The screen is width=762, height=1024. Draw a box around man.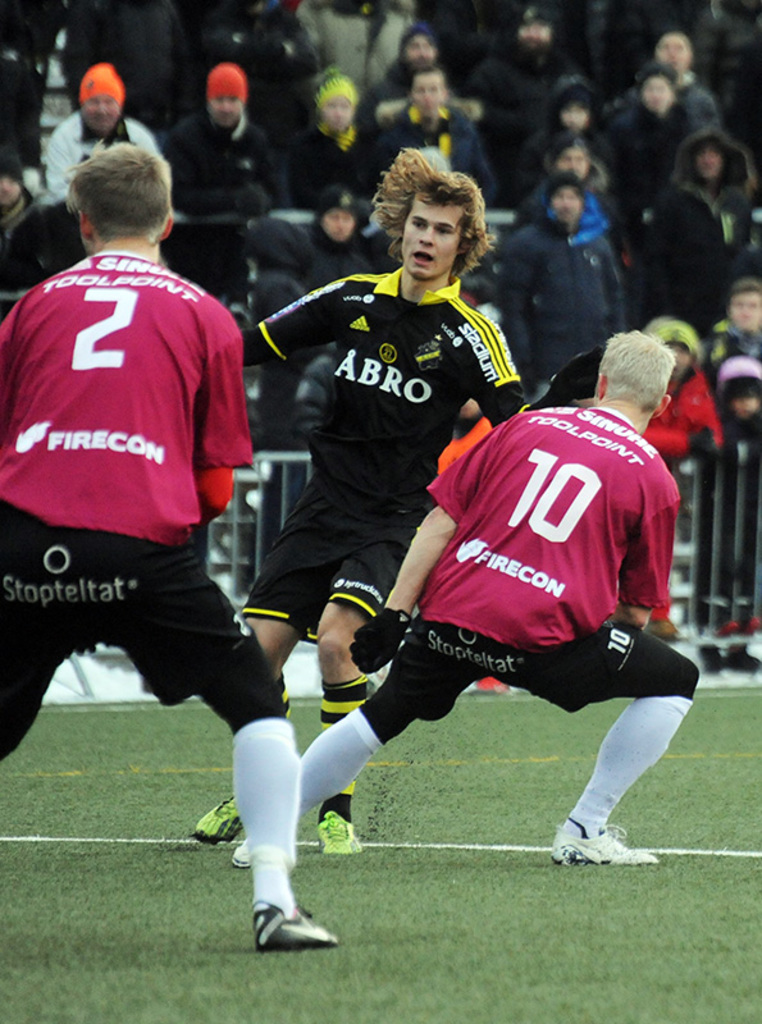
rect(366, 24, 442, 141).
